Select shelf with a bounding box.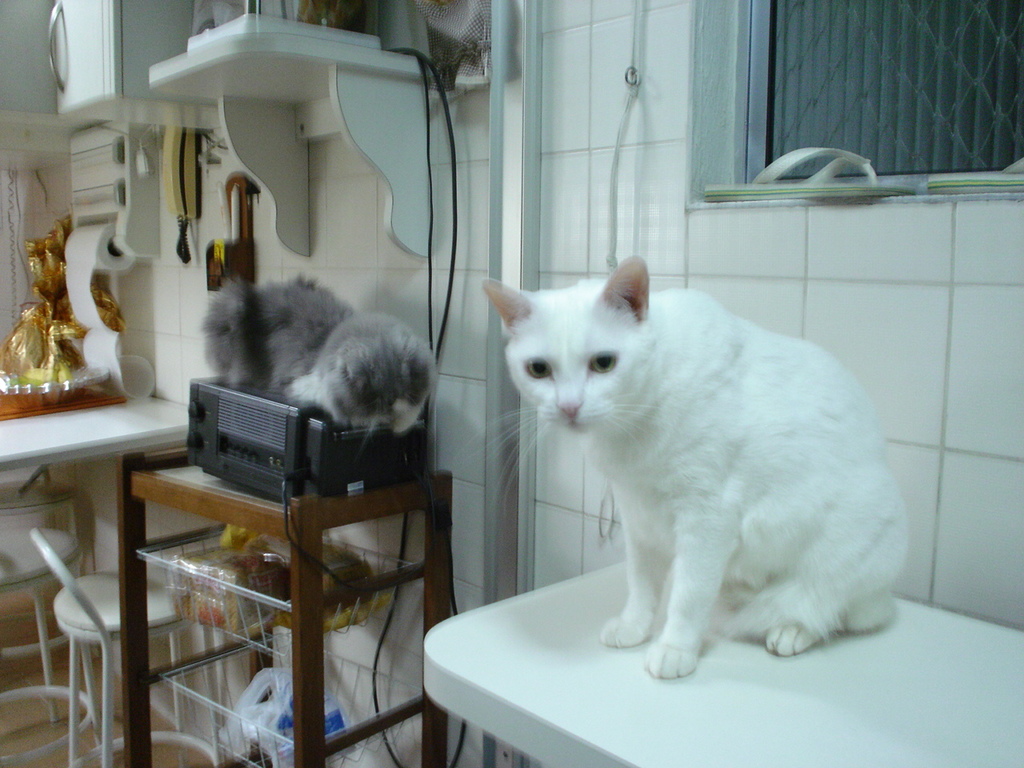
rect(120, 10, 450, 135).
